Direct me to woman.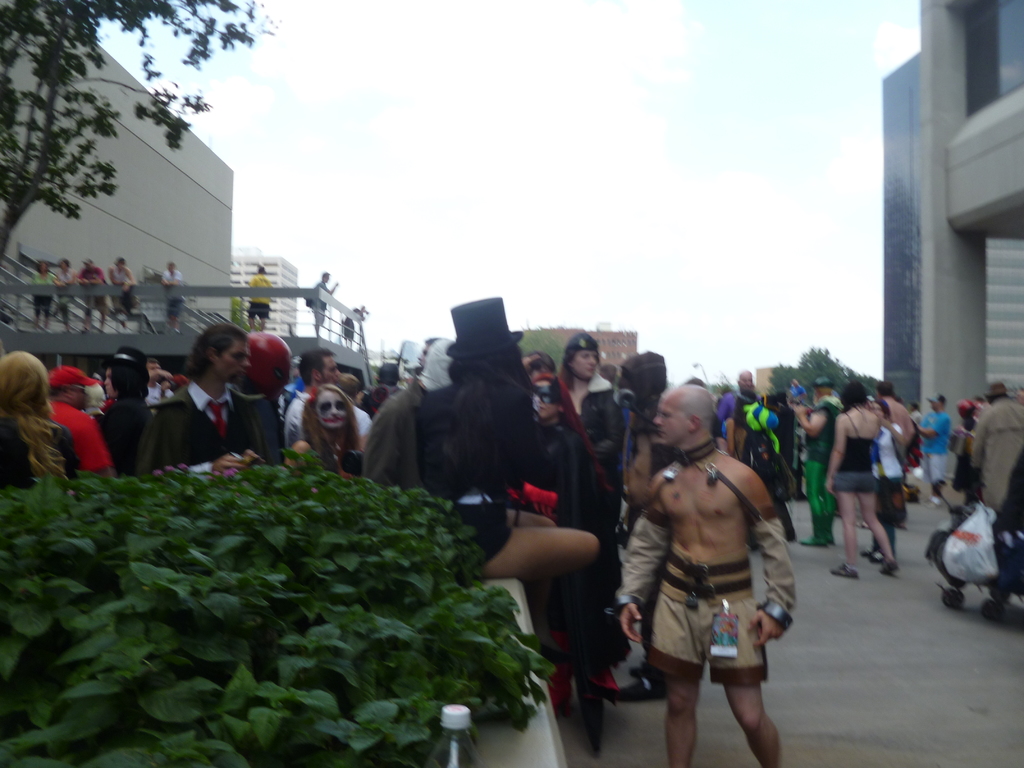
Direction: detection(532, 373, 616, 593).
